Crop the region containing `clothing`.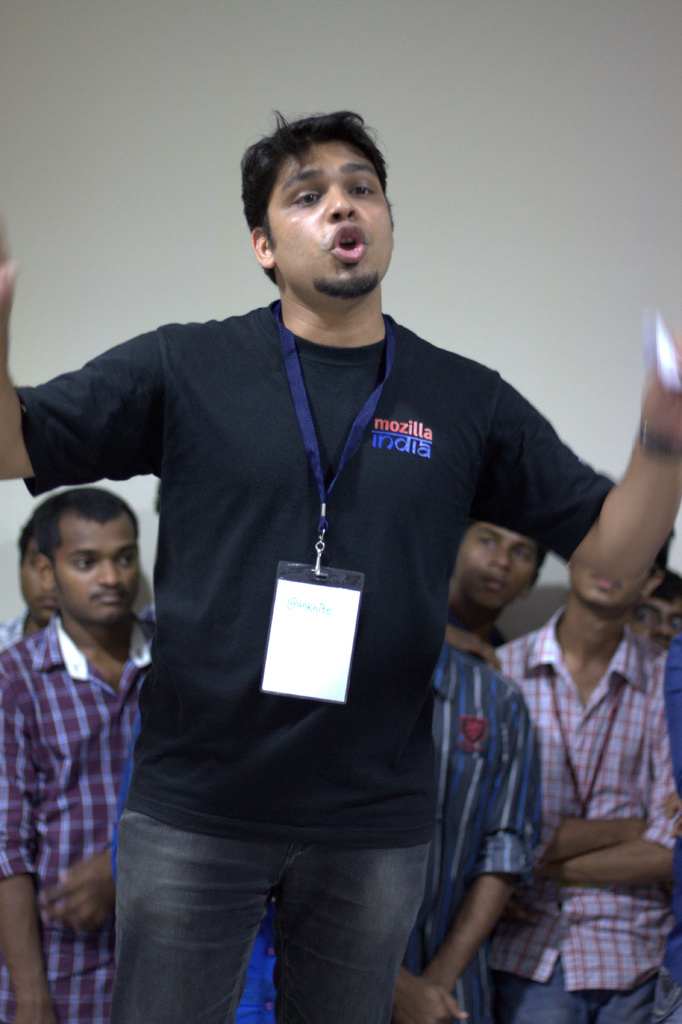
Crop region: select_region(0, 601, 171, 1023).
